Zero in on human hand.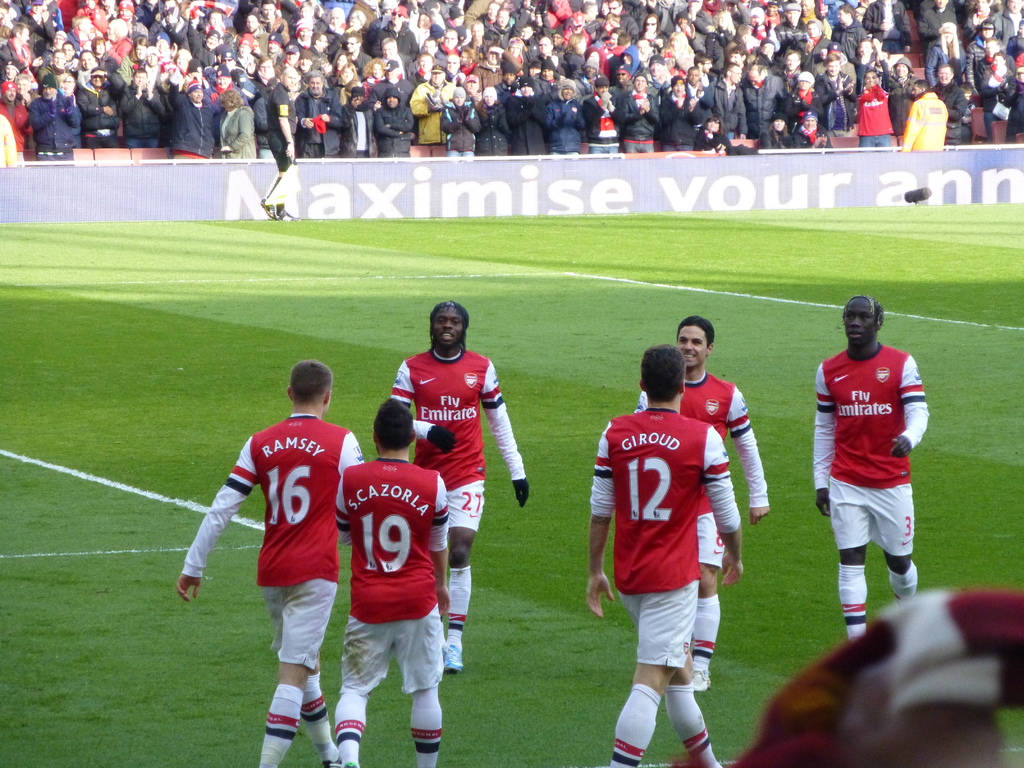
Zeroed in: [x1=323, y1=62, x2=333, y2=74].
